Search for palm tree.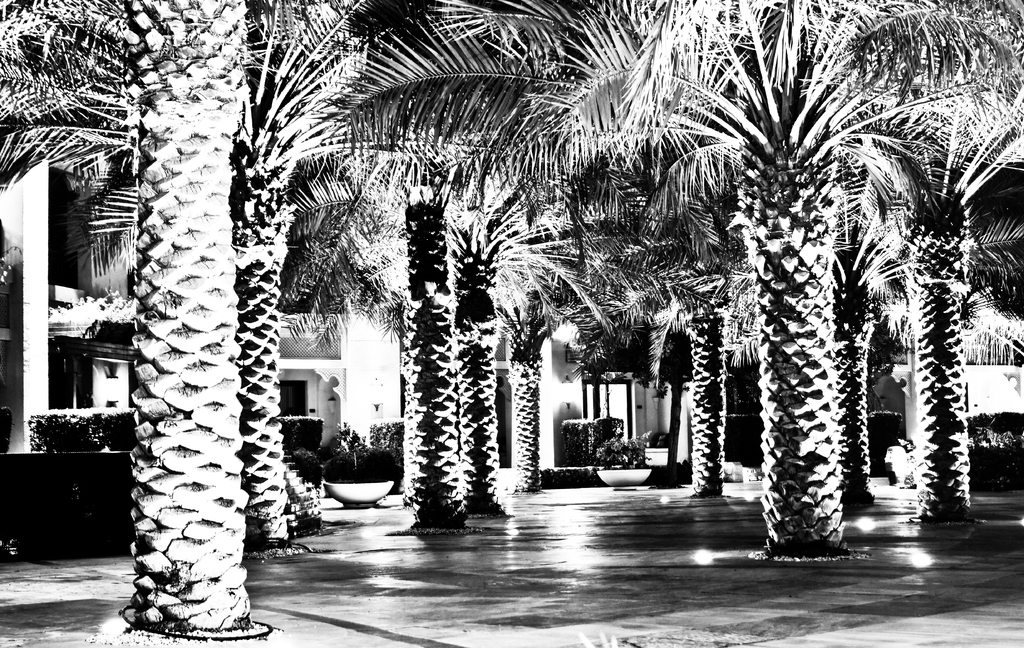
Found at locate(473, 188, 634, 463).
